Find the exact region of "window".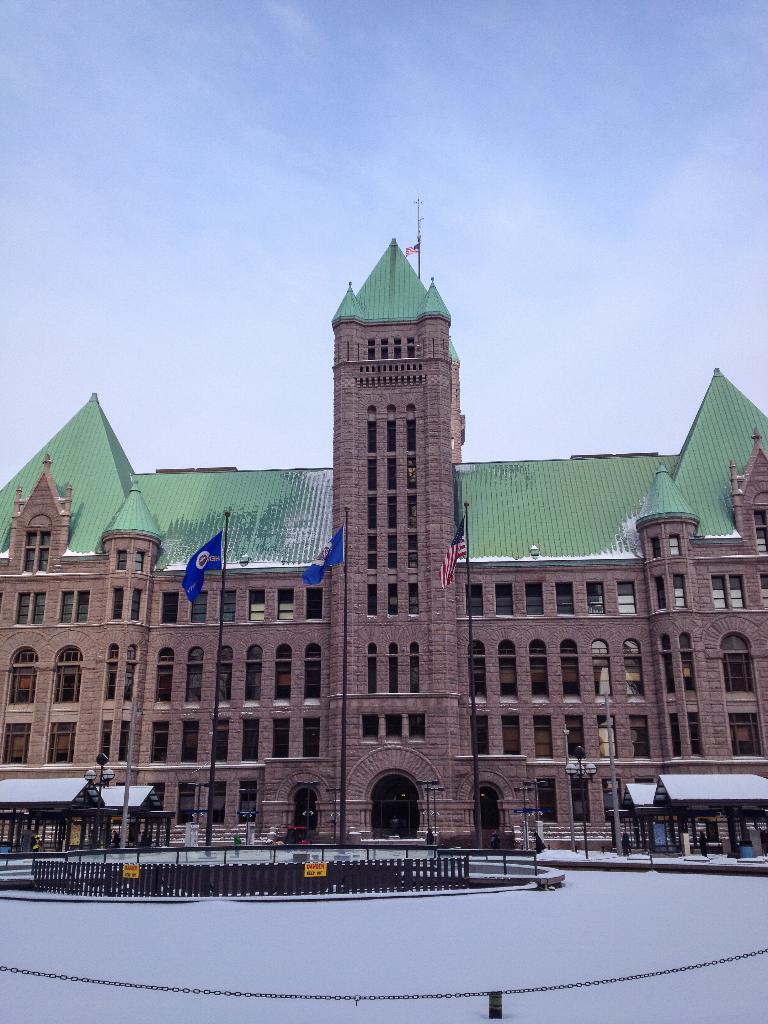
Exact region: x1=560 y1=641 x2=574 y2=697.
